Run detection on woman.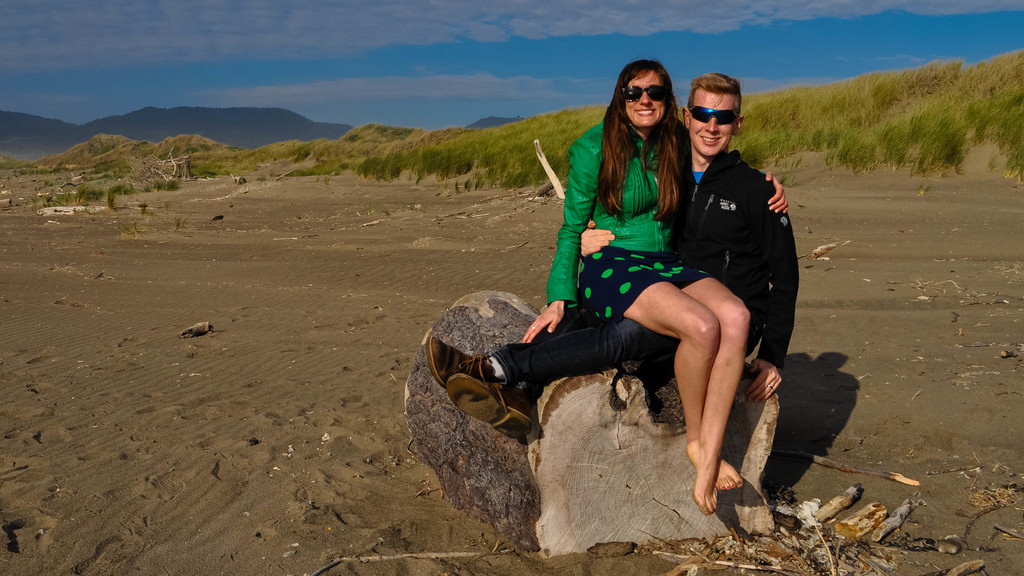
Result: region(533, 69, 756, 516).
